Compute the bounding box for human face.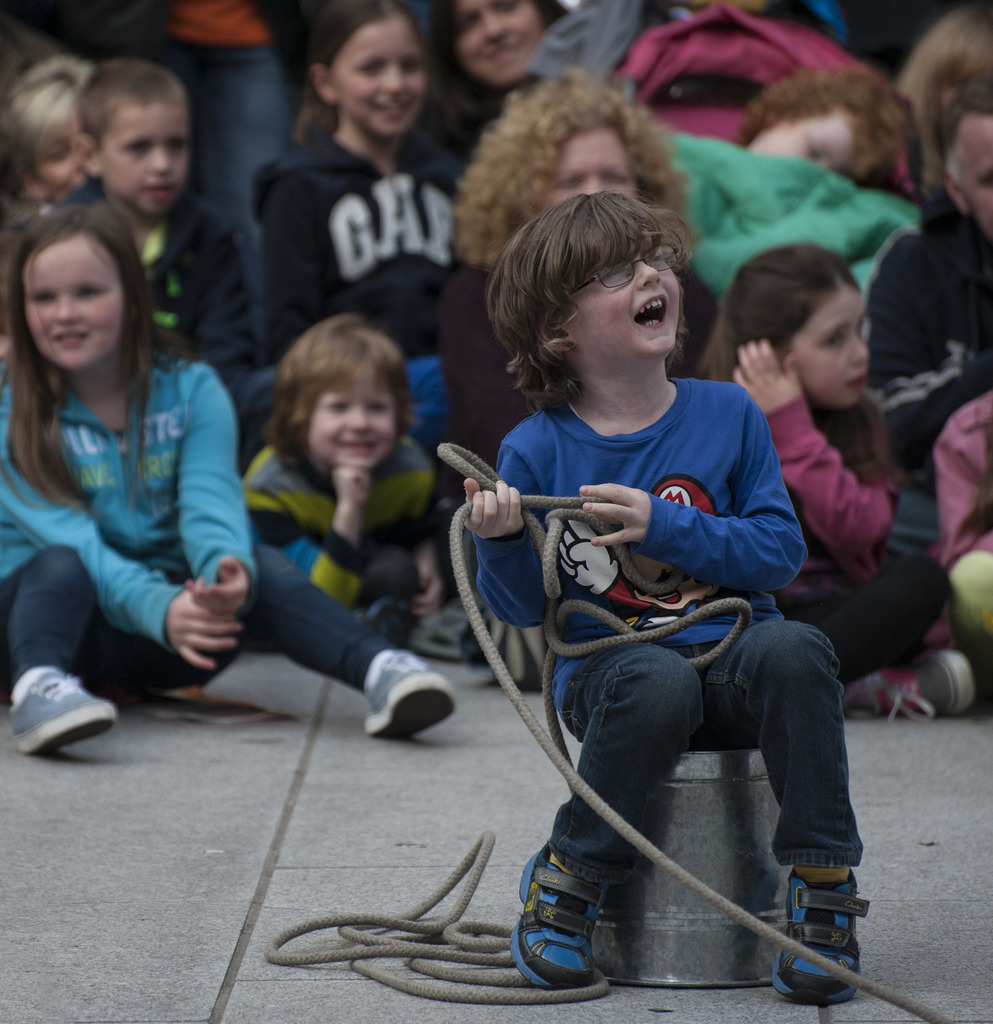
pyautogui.locateOnScreen(20, 111, 97, 202).
